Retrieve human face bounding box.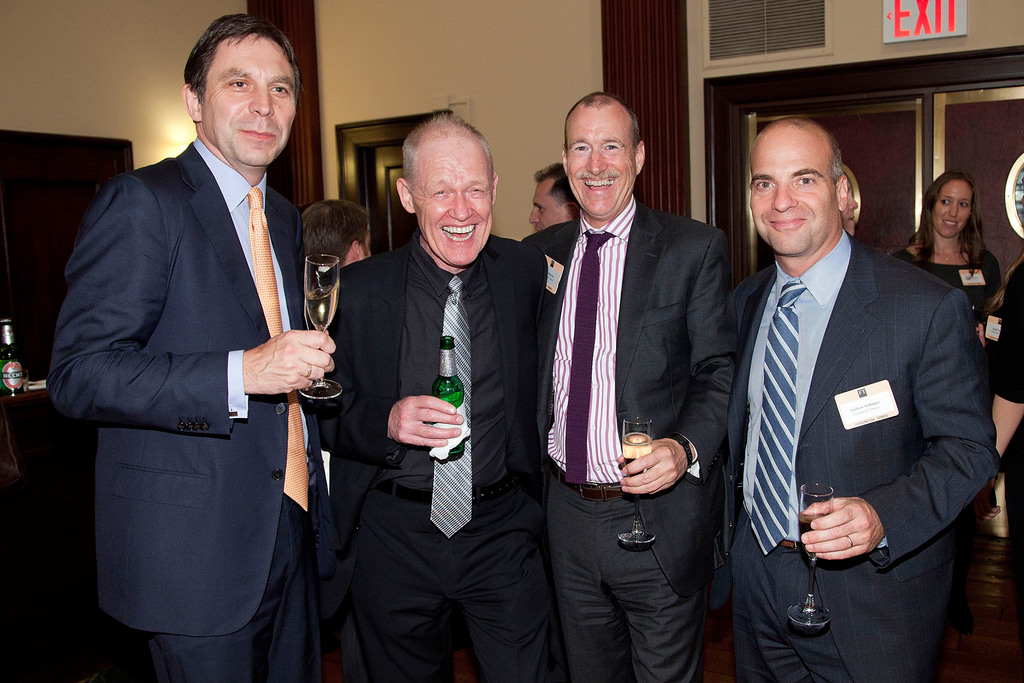
Bounding box: [748,131,832,262].
